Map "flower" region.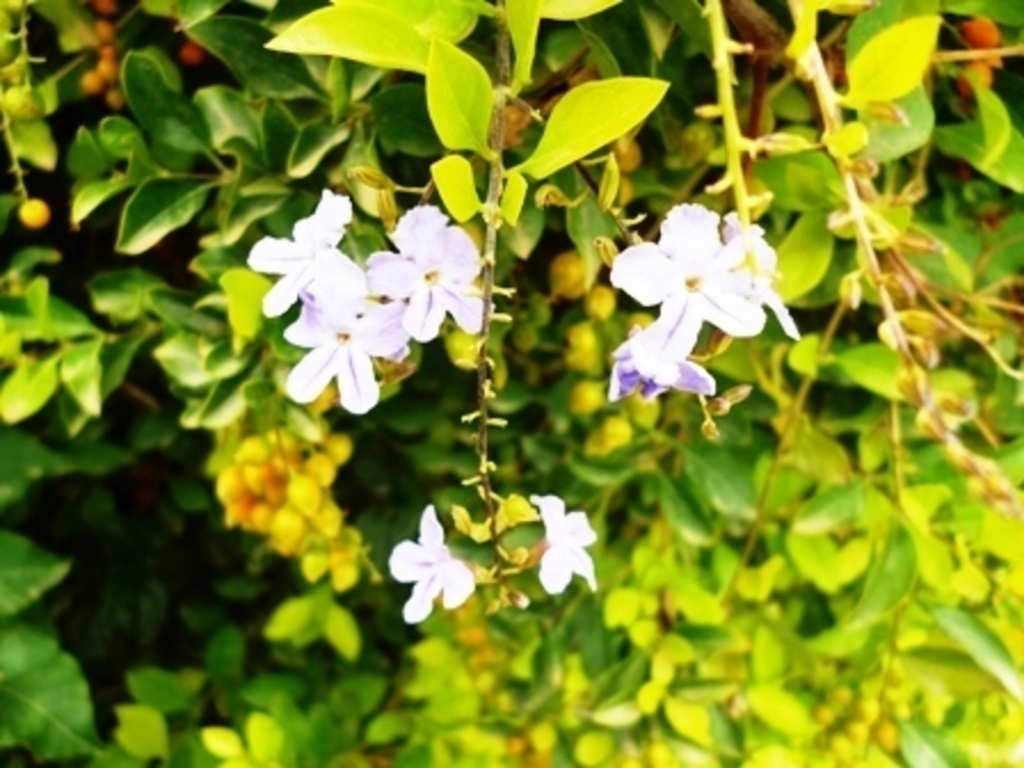
Mapped to 533/478/599/601.
